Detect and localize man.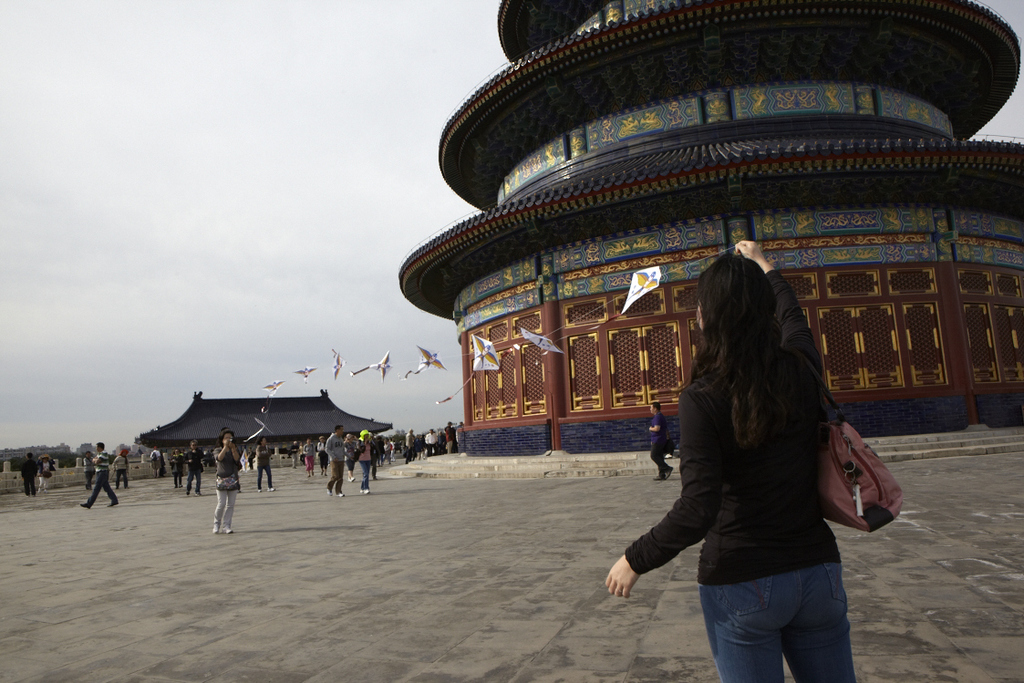
Localized at box(419, 427, 436, 453).
